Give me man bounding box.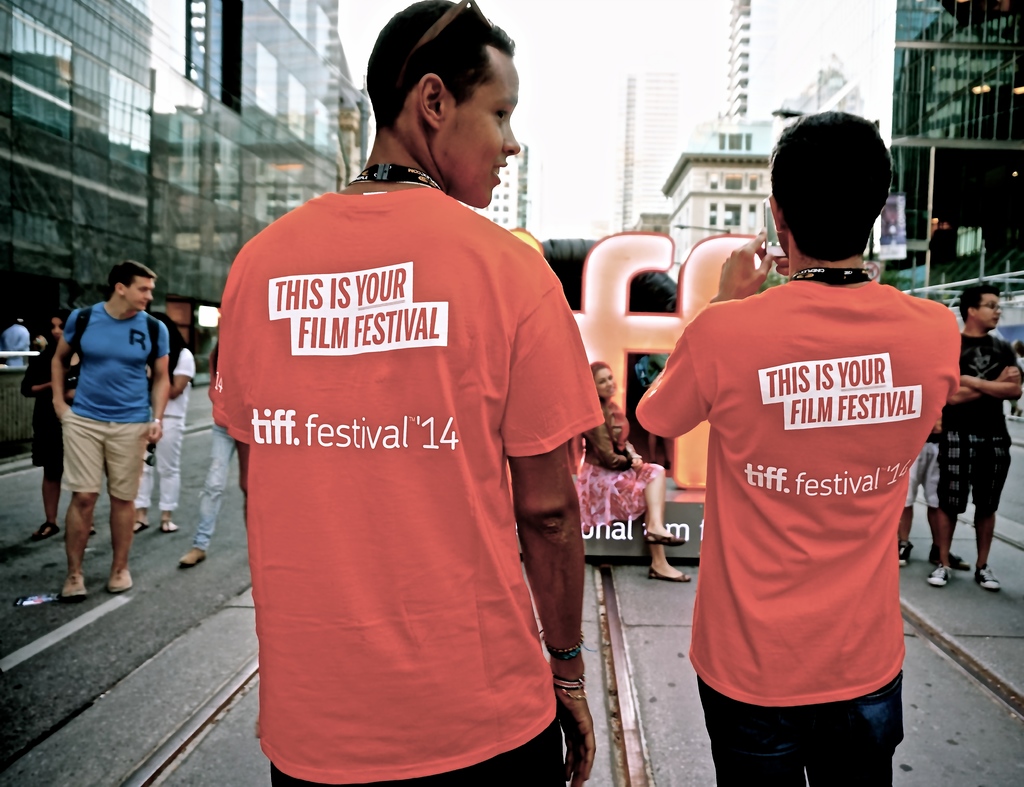
[x1=215, y1=0, x2=606, y2=786].
